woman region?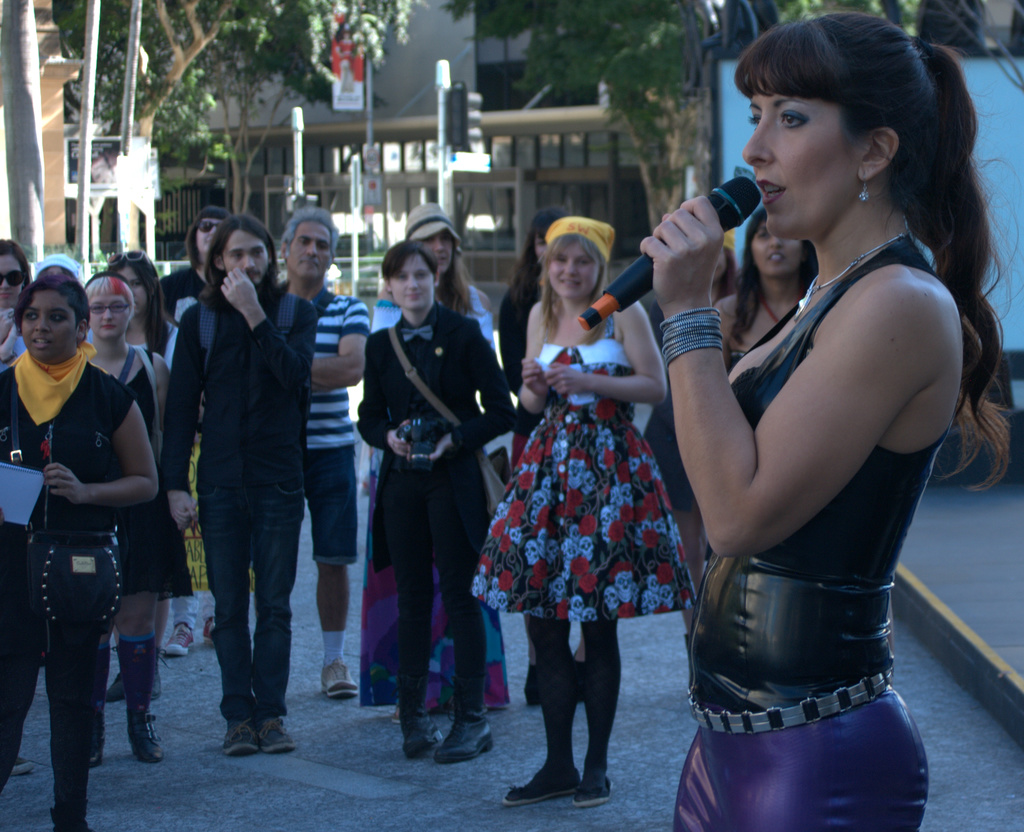
[left=100, top=245, right=180, bottom=660]
